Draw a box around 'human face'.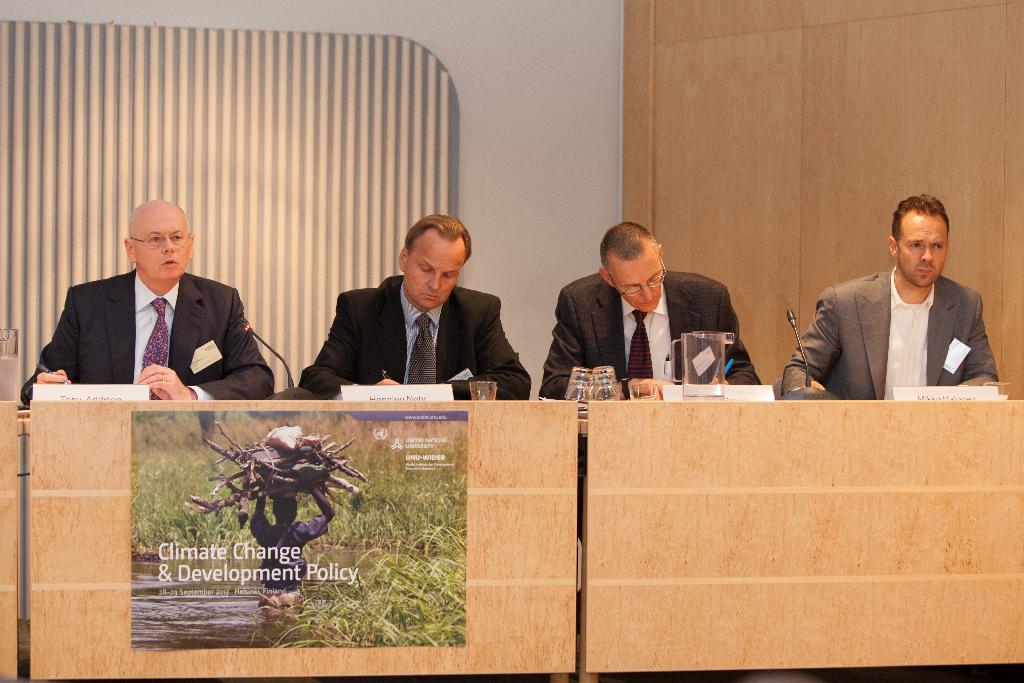
crop(408, 241, 467, 304).
